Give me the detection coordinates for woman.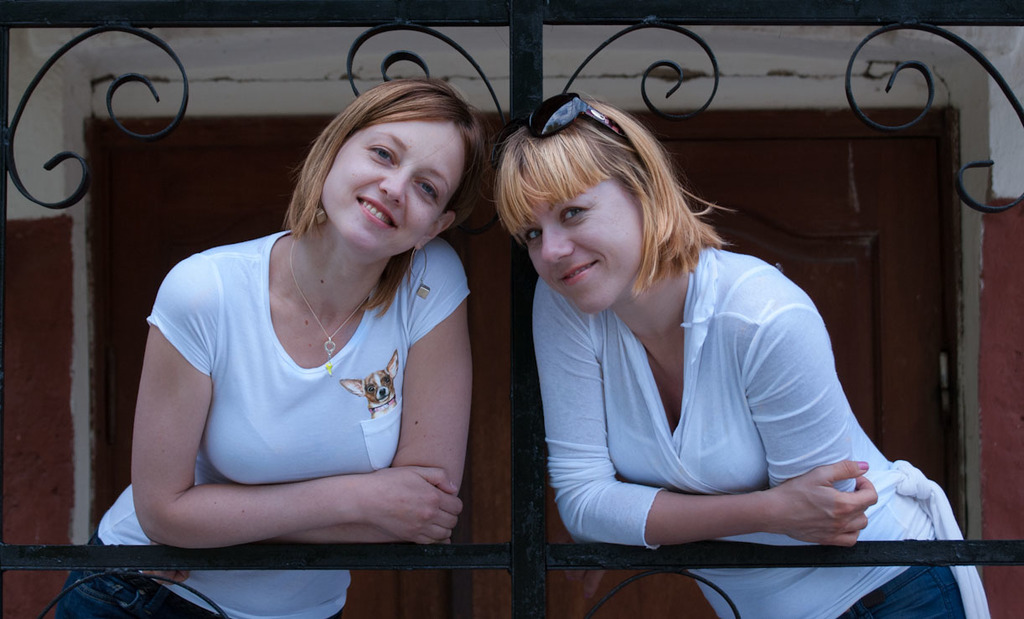
bbox(101, 75, 495, 578).
